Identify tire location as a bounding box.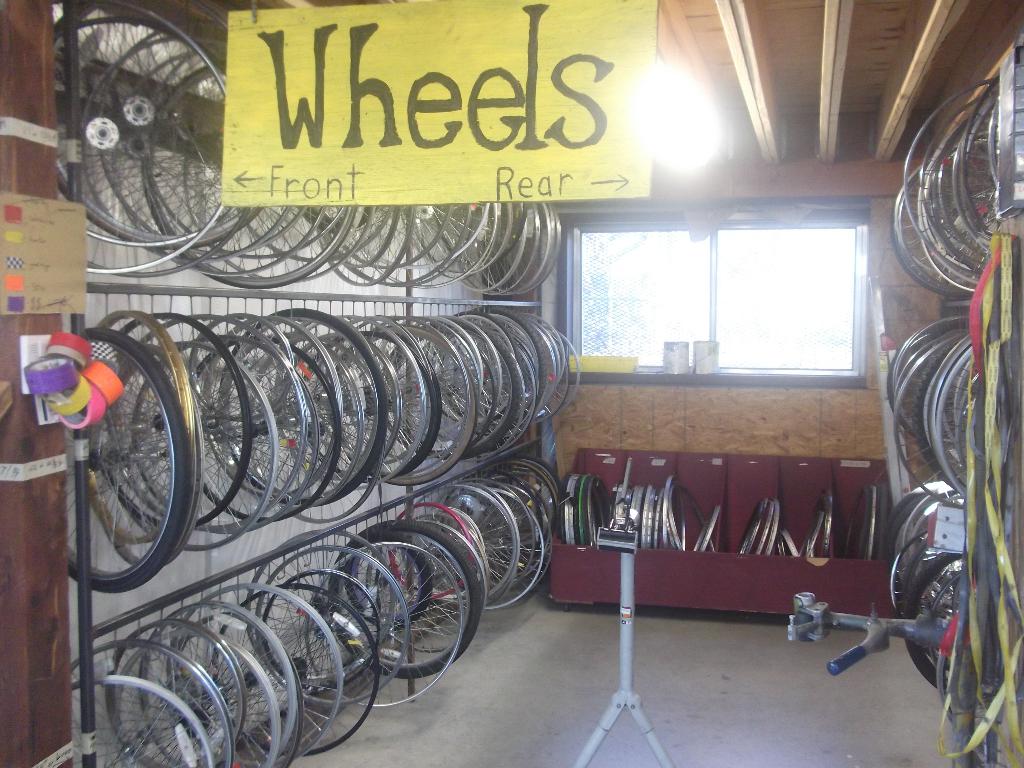
pyautogui.locateOnScreen(217, 305, 389, 508).
